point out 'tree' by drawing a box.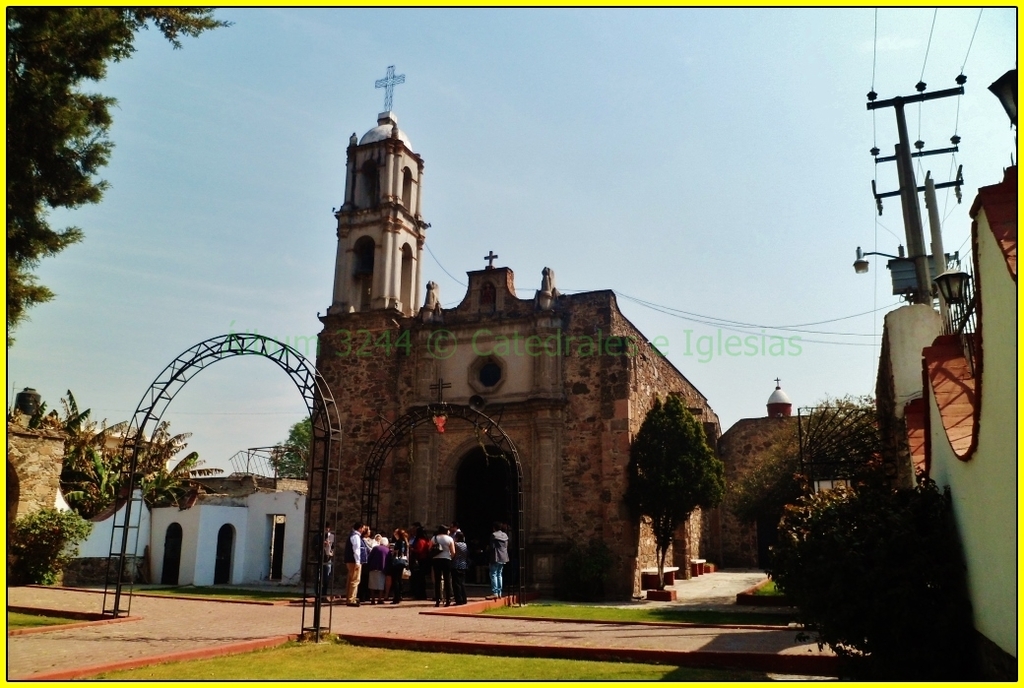
rect(748, 429, 980, 660).
